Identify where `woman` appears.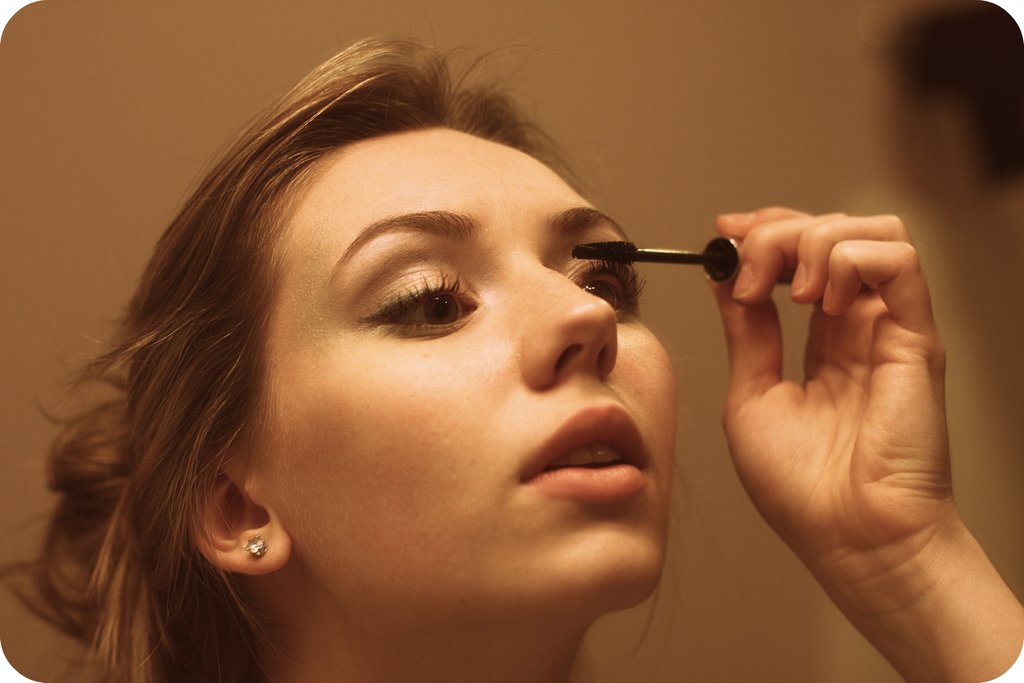
Appears at box=[0, 22, 1023, 682].
